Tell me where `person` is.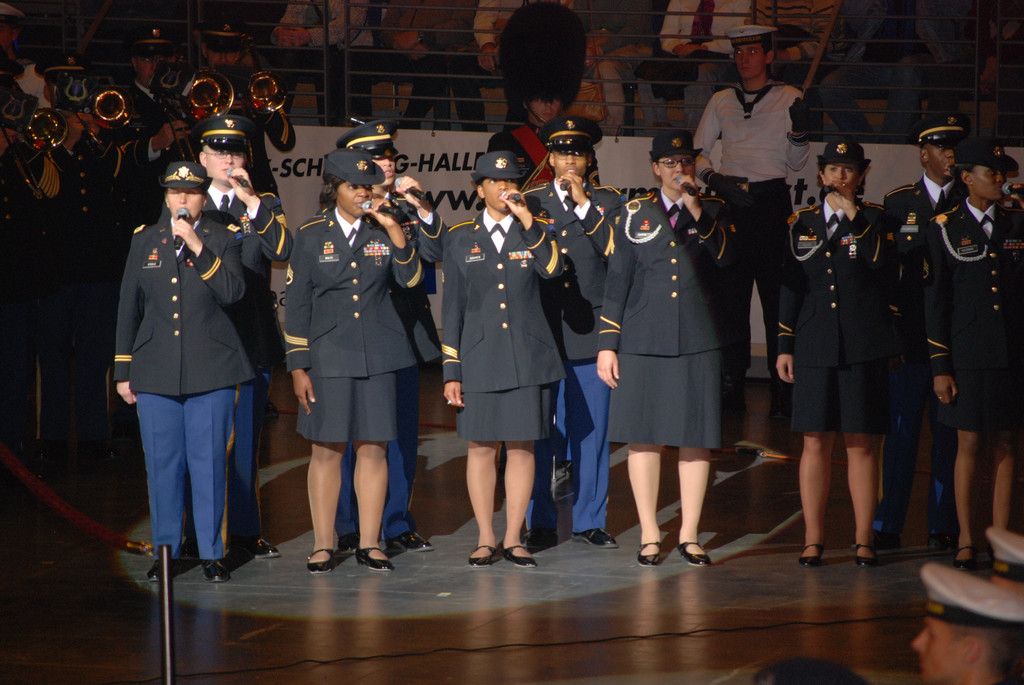
`person` is at [x1=815, y1=0, x2=928, y2=144].
